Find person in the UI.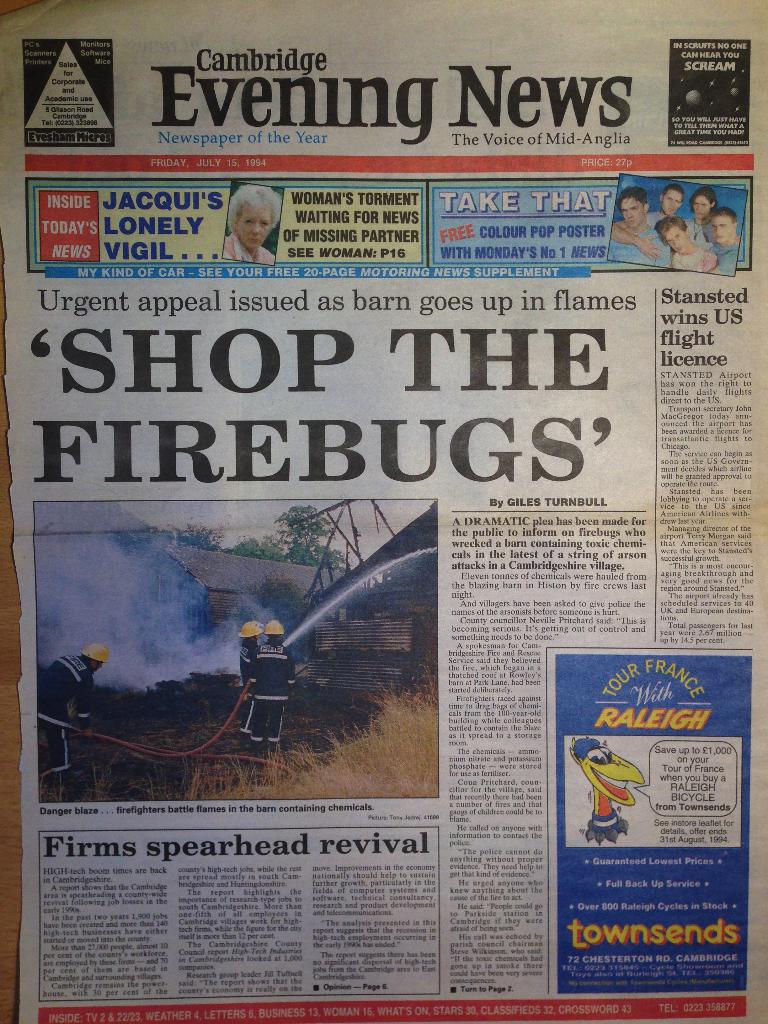
UI element at left=218, top=168, right=284, bottom=261.
